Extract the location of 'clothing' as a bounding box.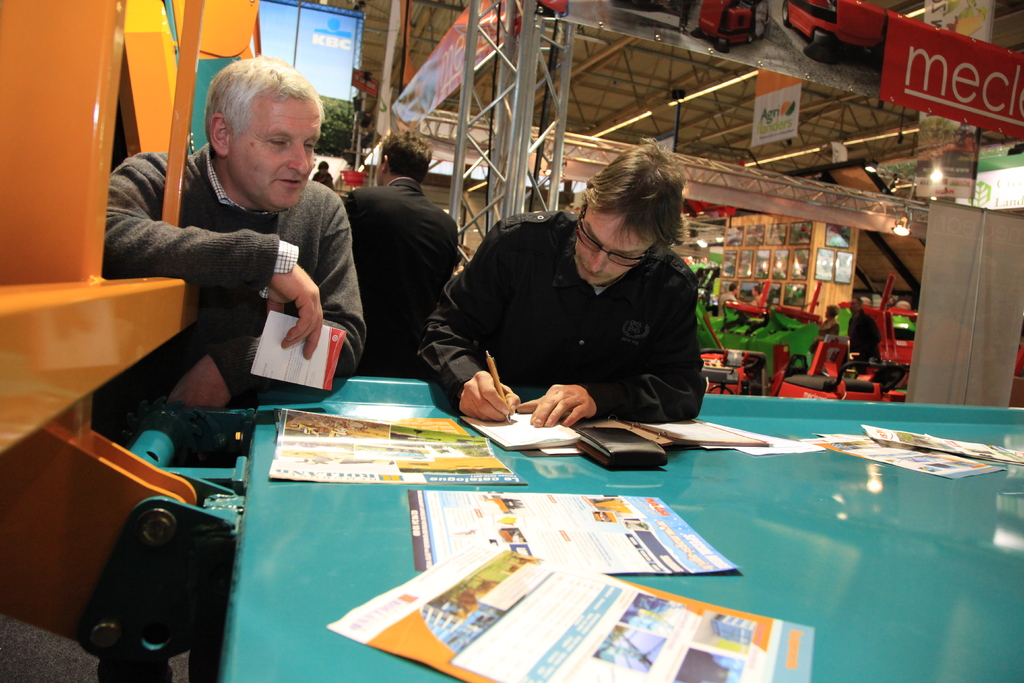
<region>850, 313, 887, 356</region>.
